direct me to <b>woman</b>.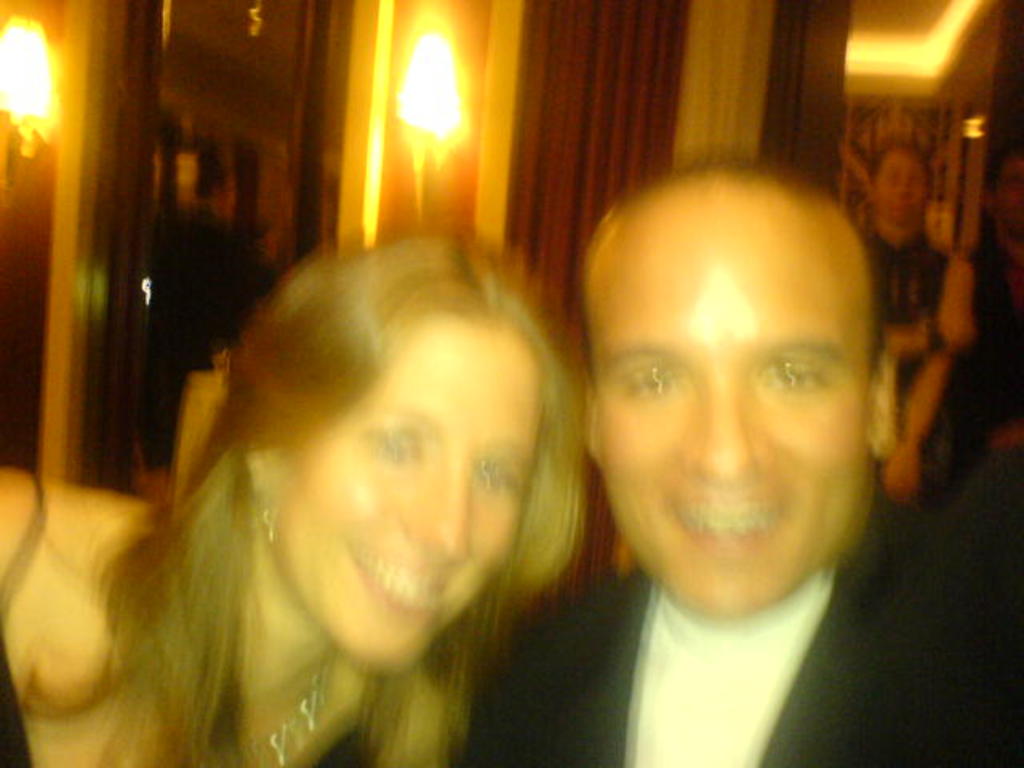
Direction: x1=0, y1=186, x2=618, y2=760.
